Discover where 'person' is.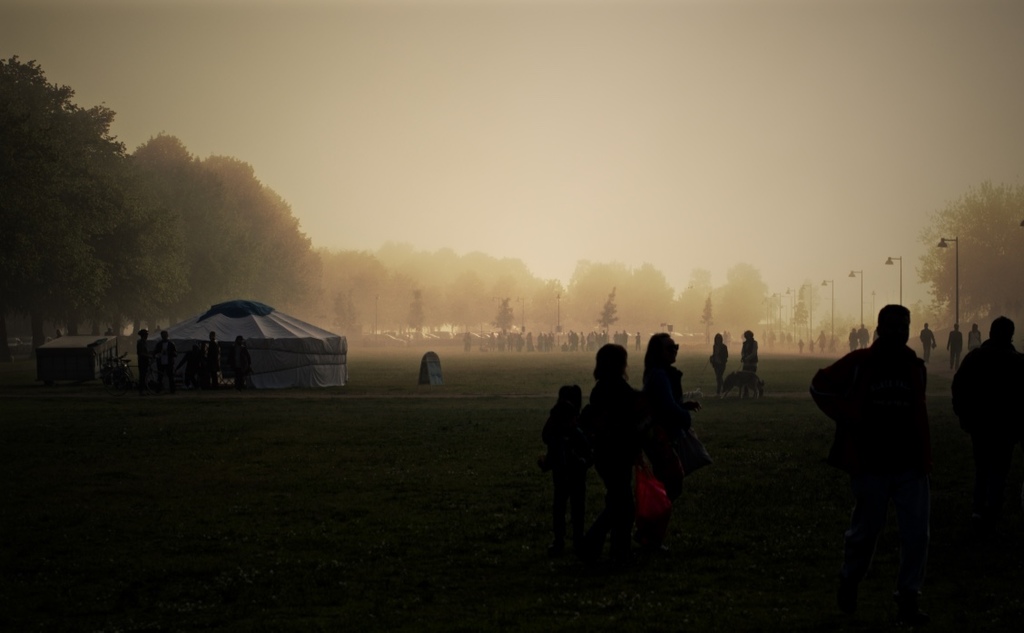
Discovered at (948,326,970,371).
